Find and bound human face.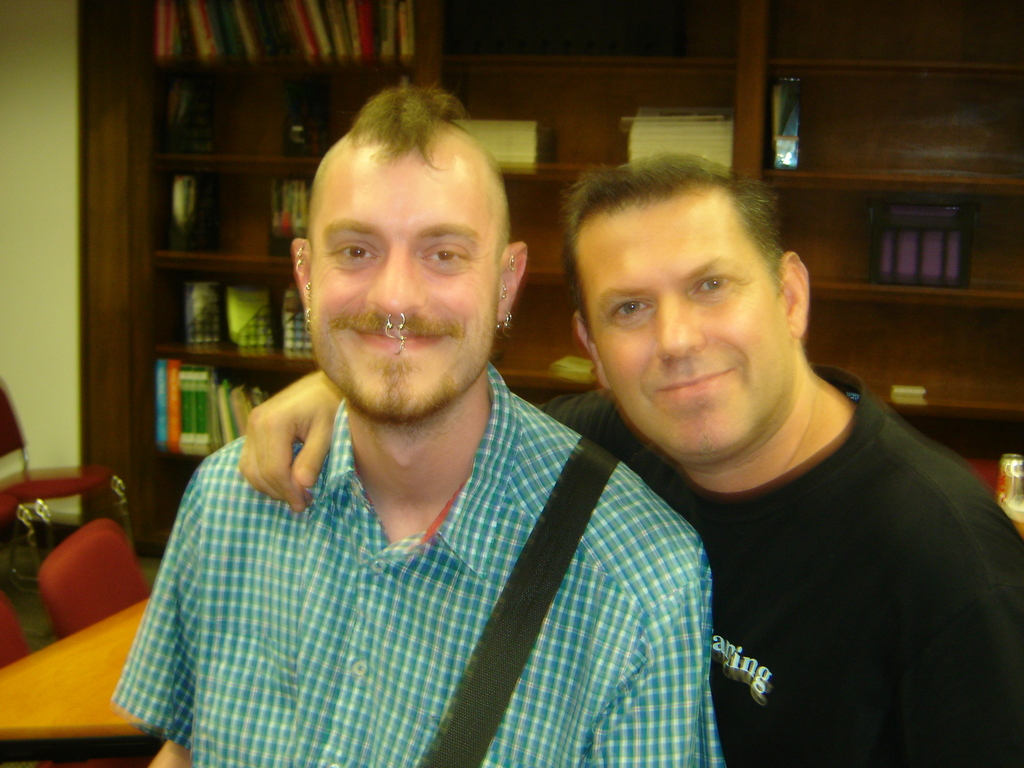
Bound: <bbox>574, 189, 788, 454</bbox>.
